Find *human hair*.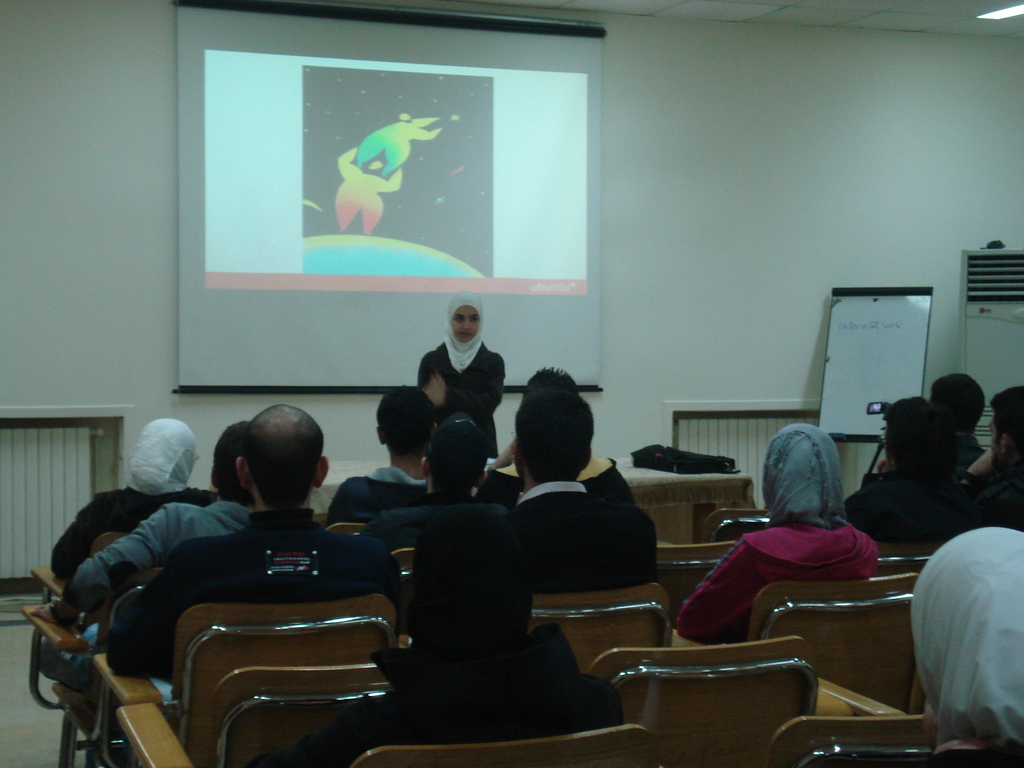
BBox(925, 374, 990, 433).
